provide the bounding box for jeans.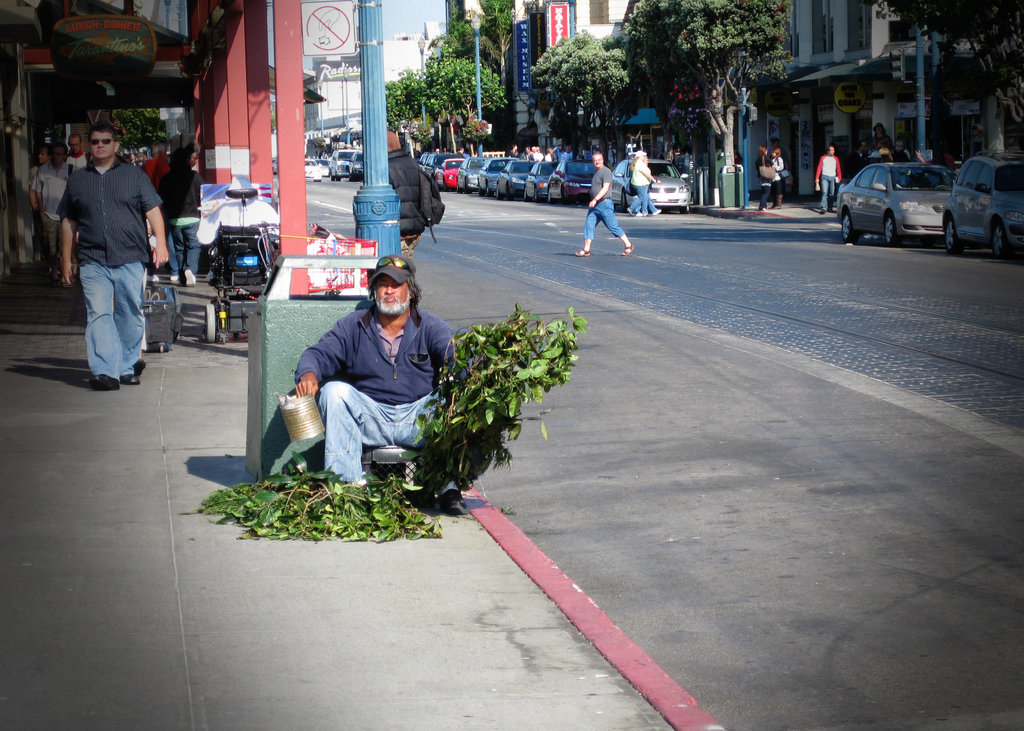
region(585, 198, 625, 237).
